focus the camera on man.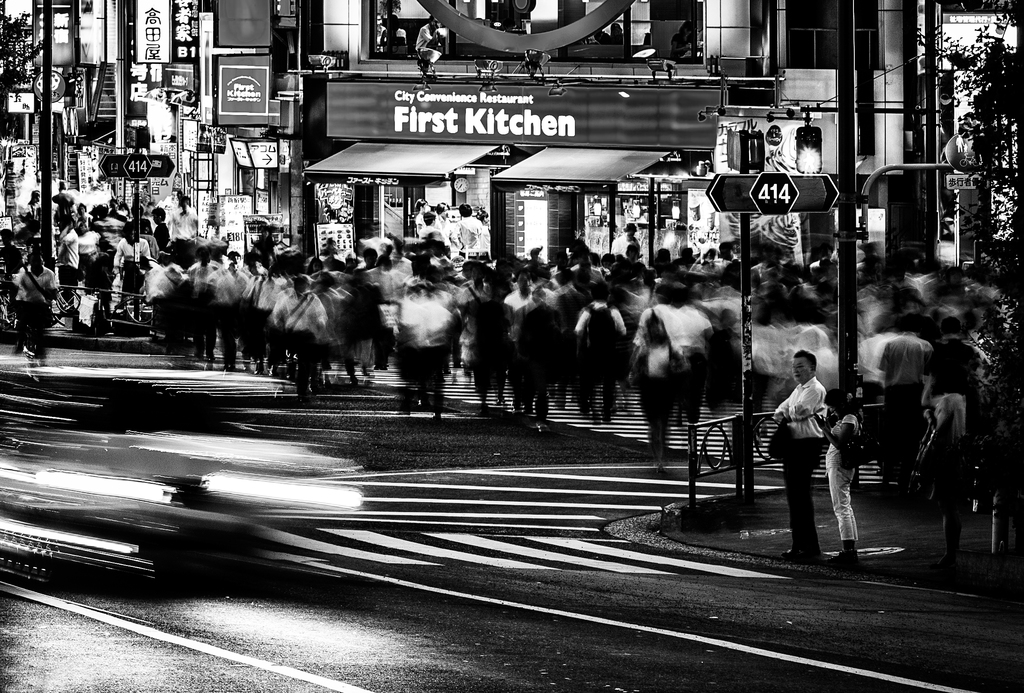
Focus region: region(610, 222, 639, 257).
